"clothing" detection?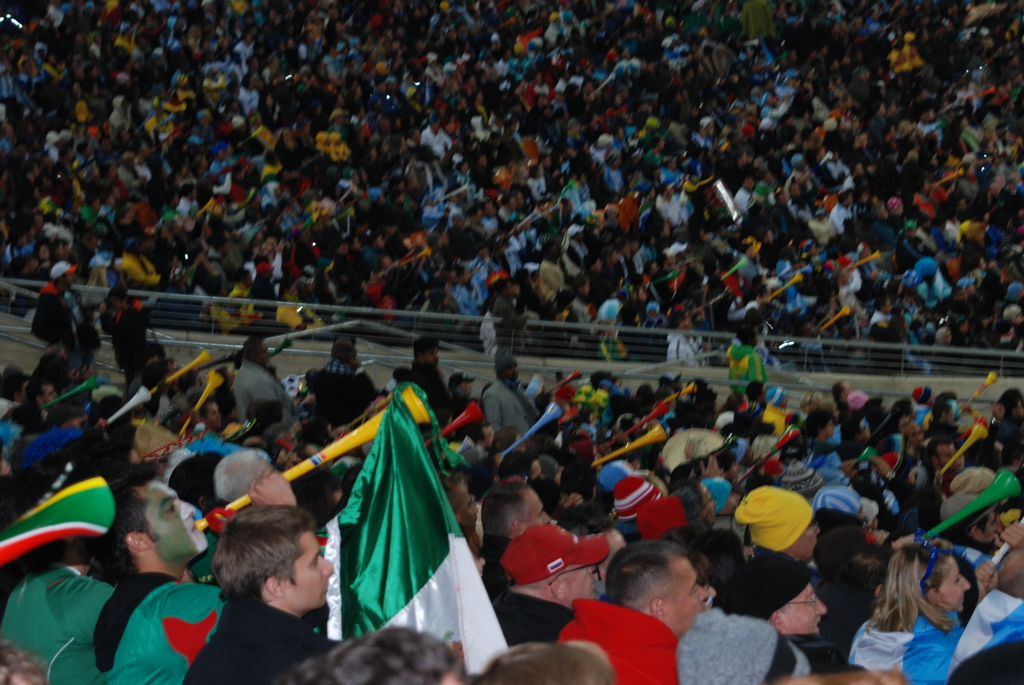
{"left": 724, "top": 345, "right": 780, "bottom": 397}
